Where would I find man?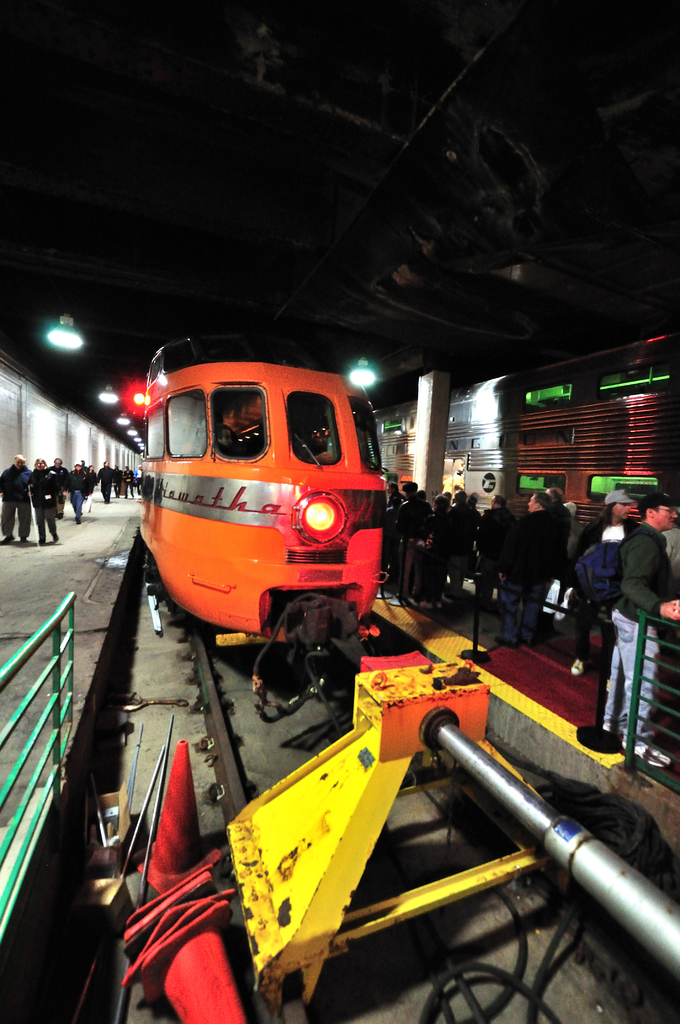
At box(456, 493, 472, 567).
